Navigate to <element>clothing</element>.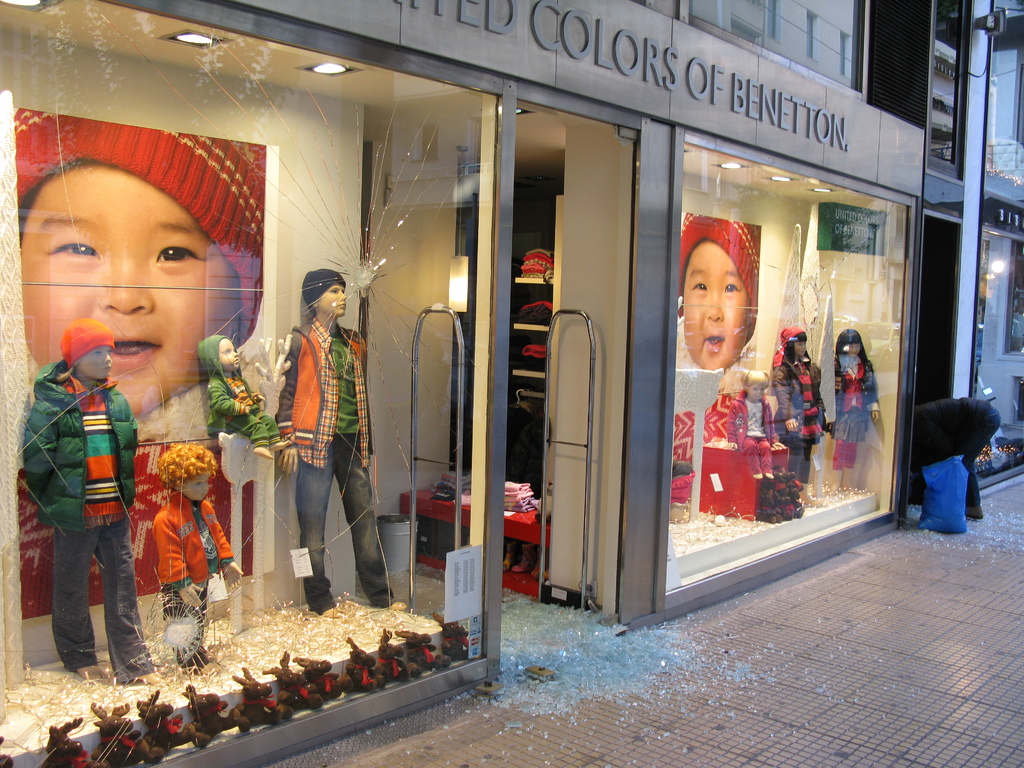
Navigation target: bbox(15, 384, 257, 622).
